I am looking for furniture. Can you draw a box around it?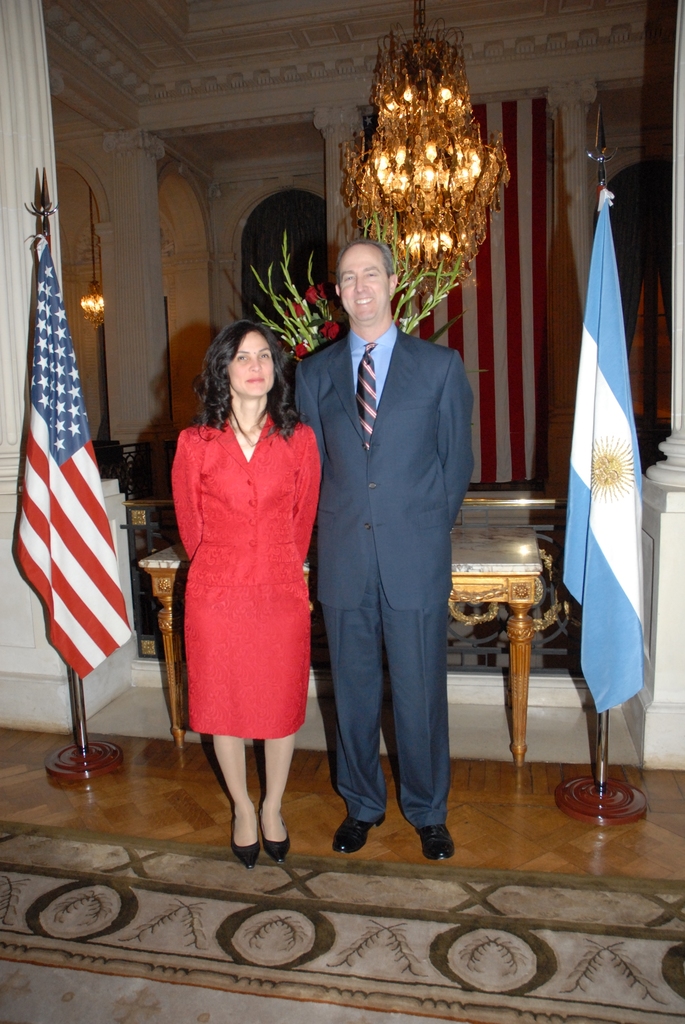
Sure, the bounding box is (x1=143, y1=491, x2=544, y2=771).
